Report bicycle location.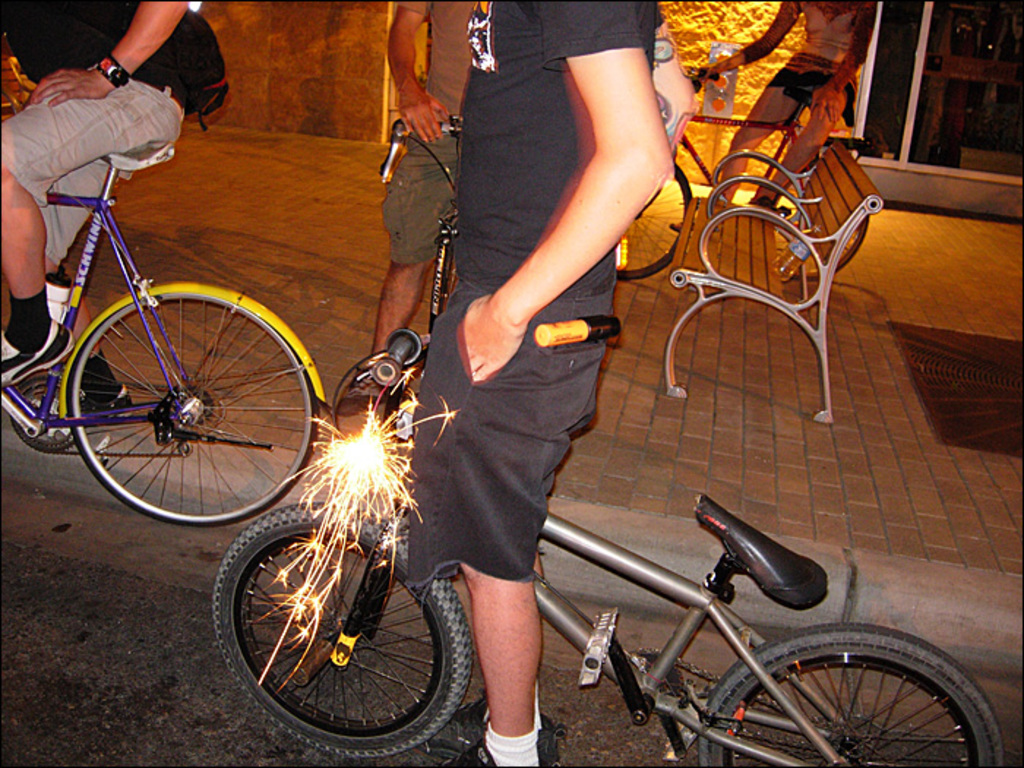
Report: detection(367, 116, 452, 335).
